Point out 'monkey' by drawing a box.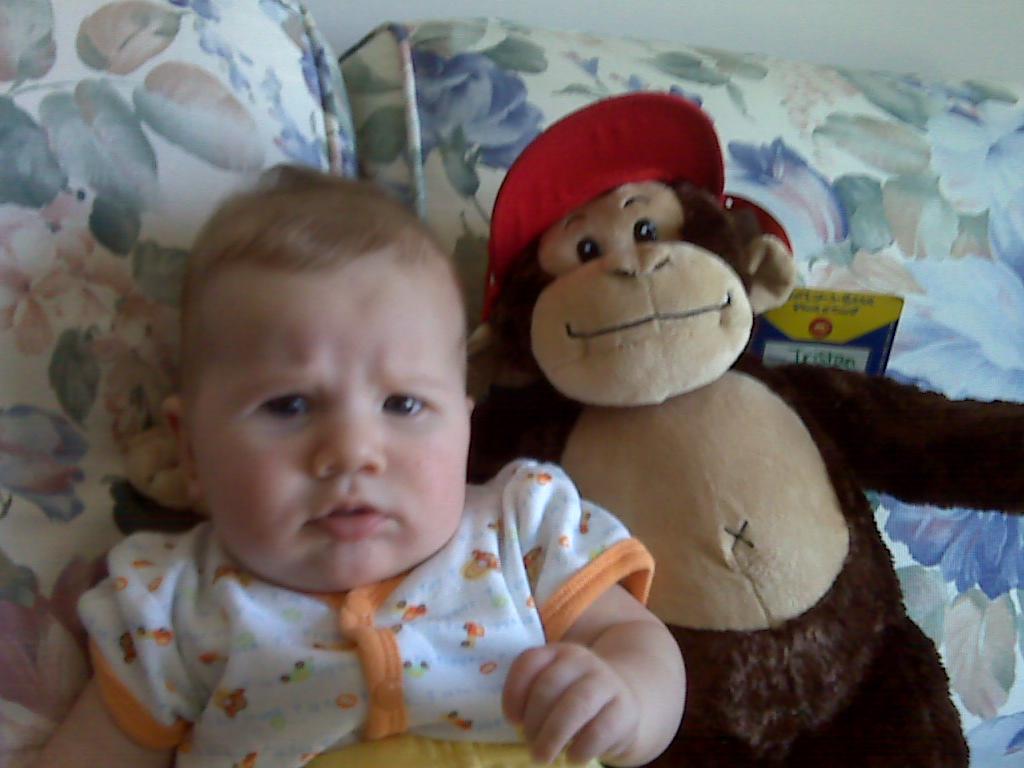
(left=133, top=179, right=1022, bottom=767).
